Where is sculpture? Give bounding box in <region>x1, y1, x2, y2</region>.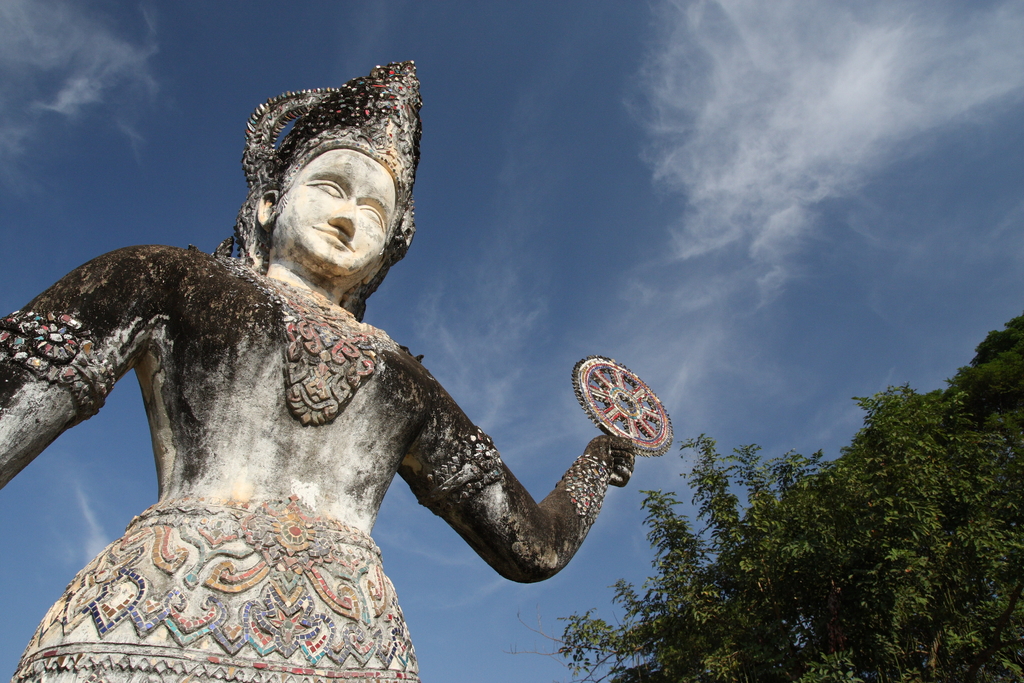
<region>3, 90, 679, 664</region>.
